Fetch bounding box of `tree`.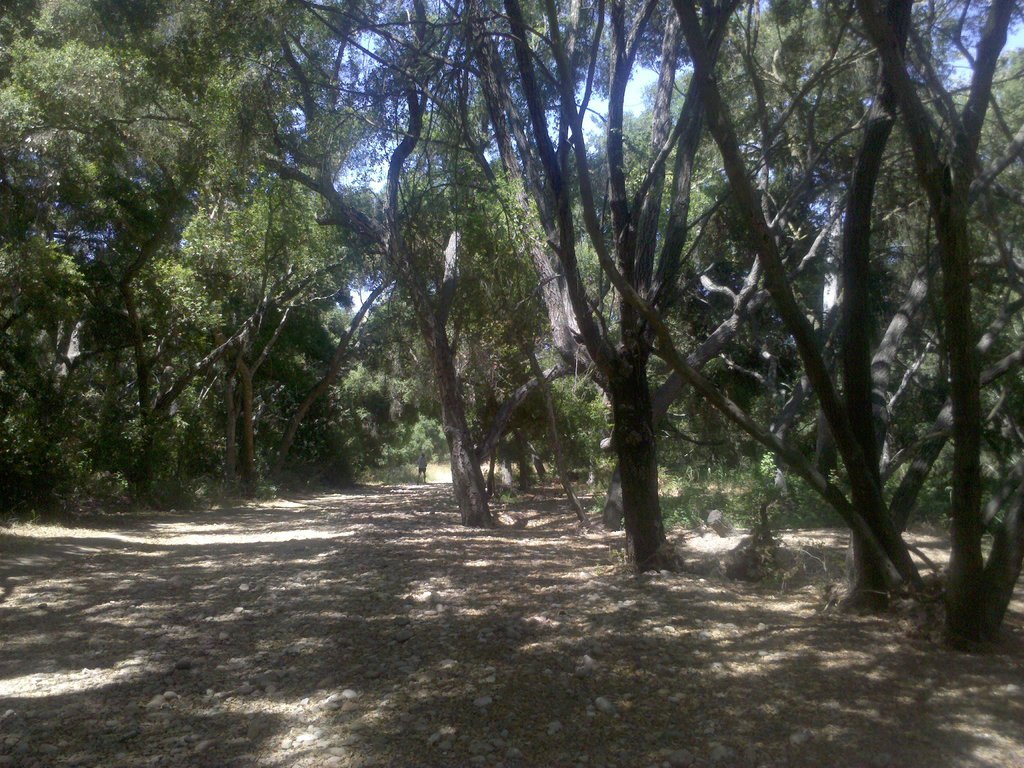
Bbox: l=205, t=0, r=631, b=535.
